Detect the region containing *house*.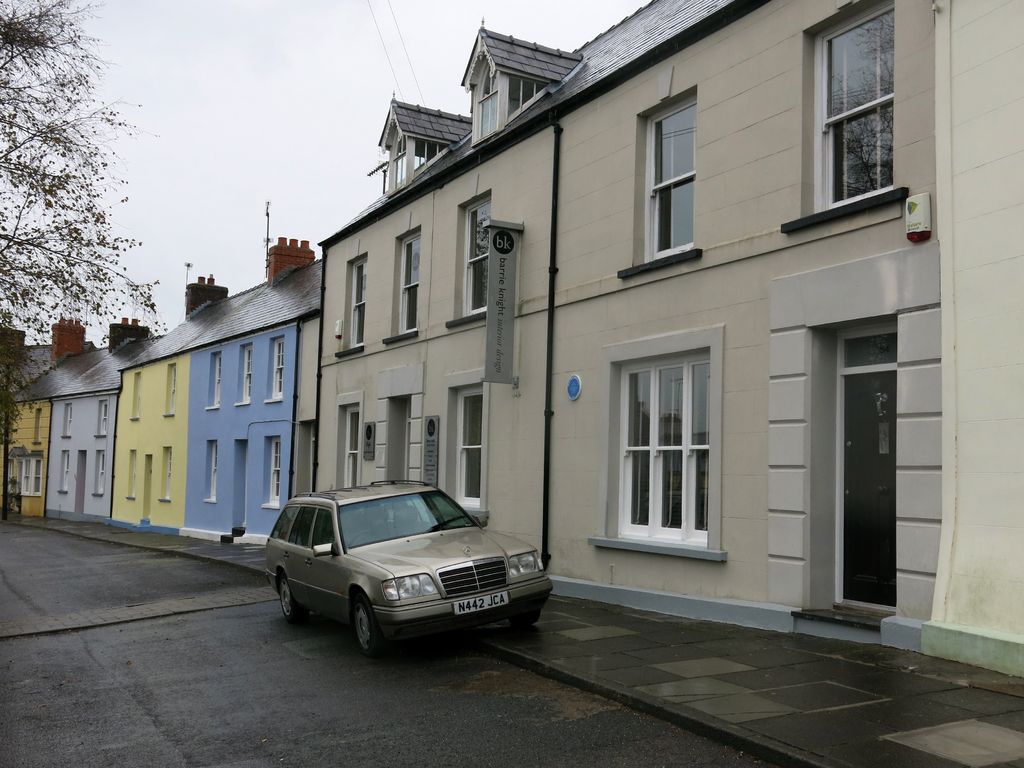
{"x1": 317, "y1": 0, "x2": 1023, "y2": 680}.
